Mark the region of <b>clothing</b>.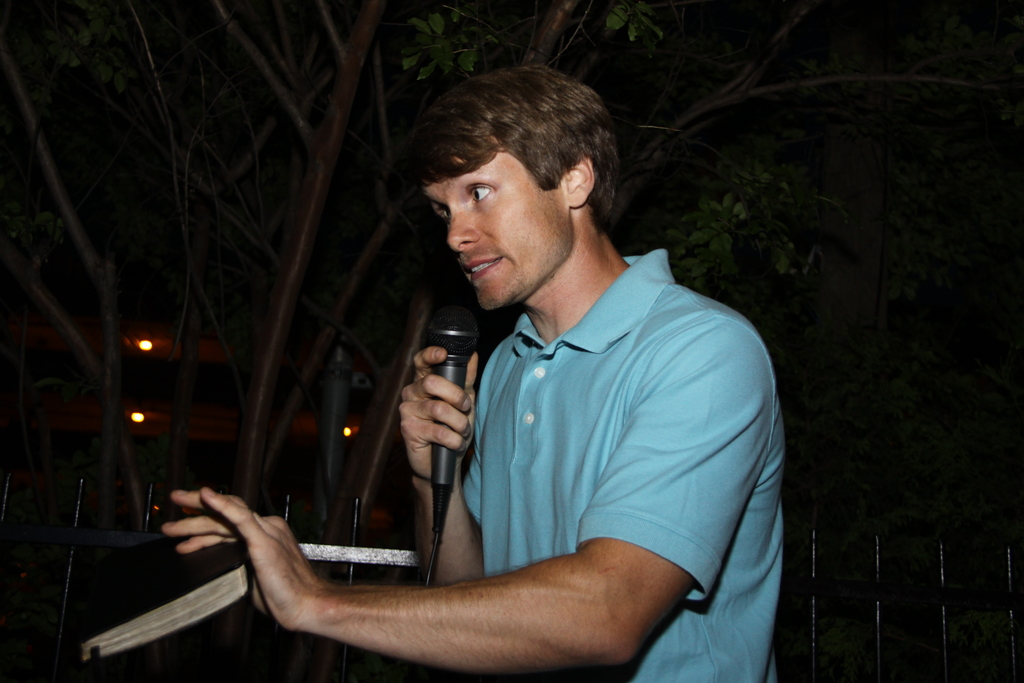
Region: <box>326,224,787,654</box>.
